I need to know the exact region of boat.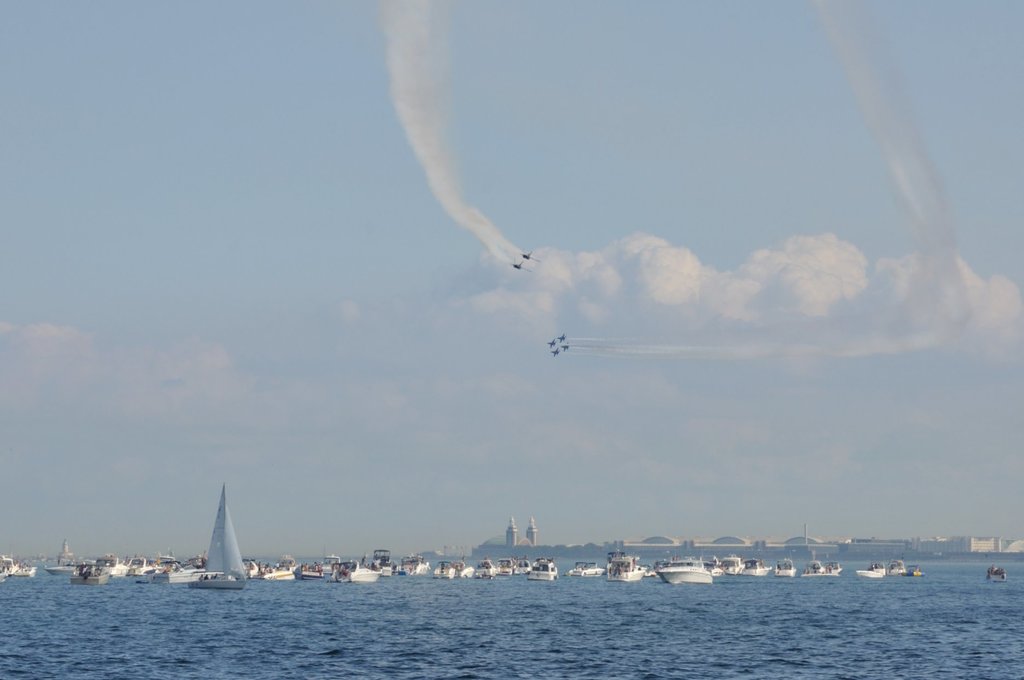
Region: (left=47, top=563, right=81, bottom=578).
